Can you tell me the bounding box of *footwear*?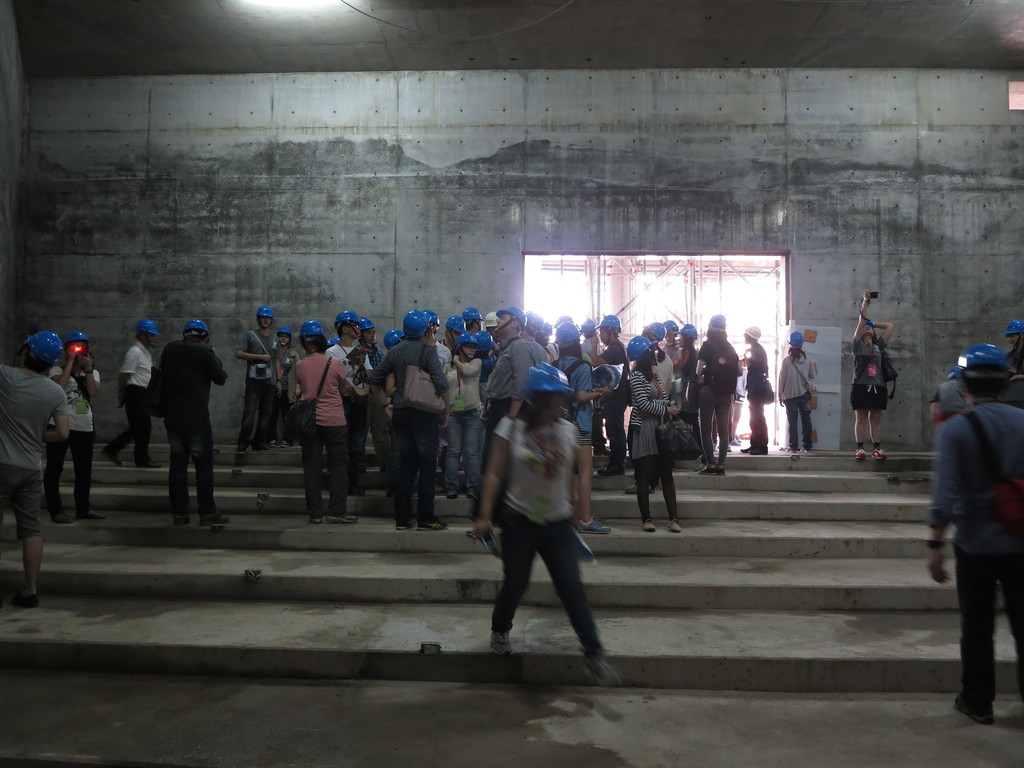
<region>323, 510, 358, 525</region>.
